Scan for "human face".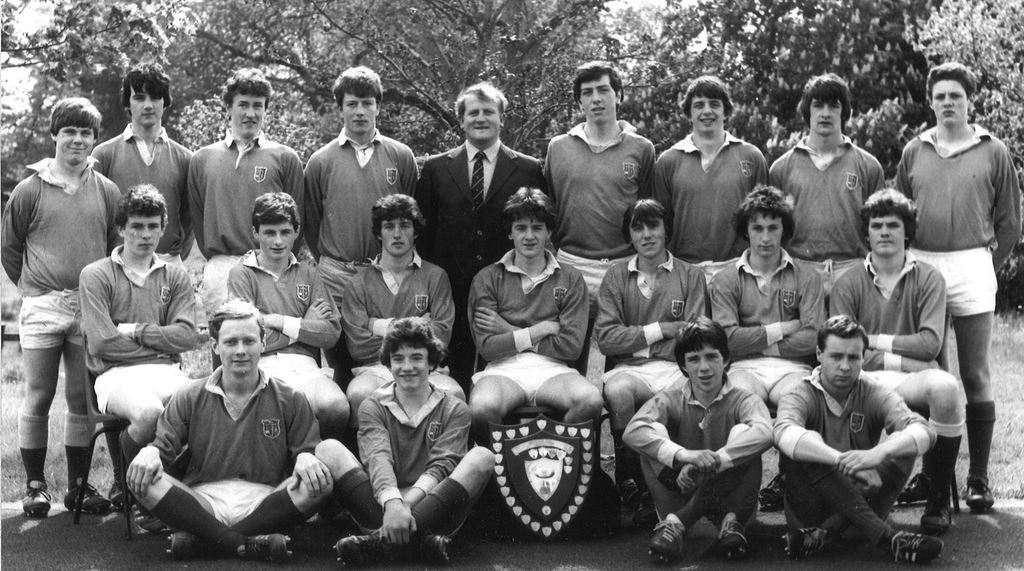
Scan result: {"x1": 826, "y1": 335, "x2": 865, "y2": 392}.
